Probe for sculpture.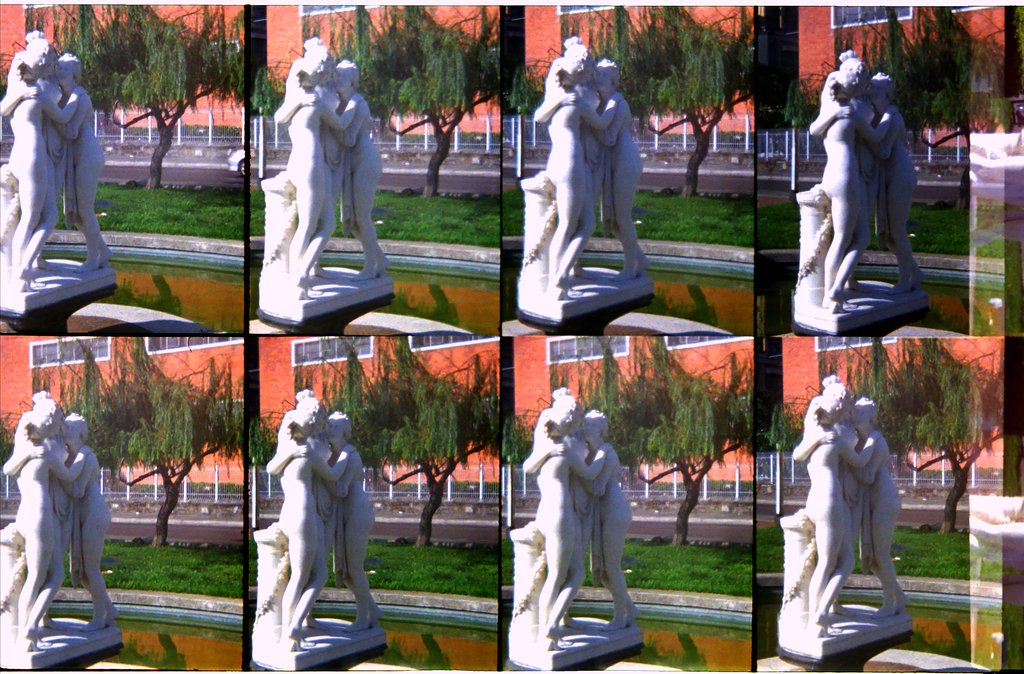
Probe result: crop(788, 381, 869, 641).
